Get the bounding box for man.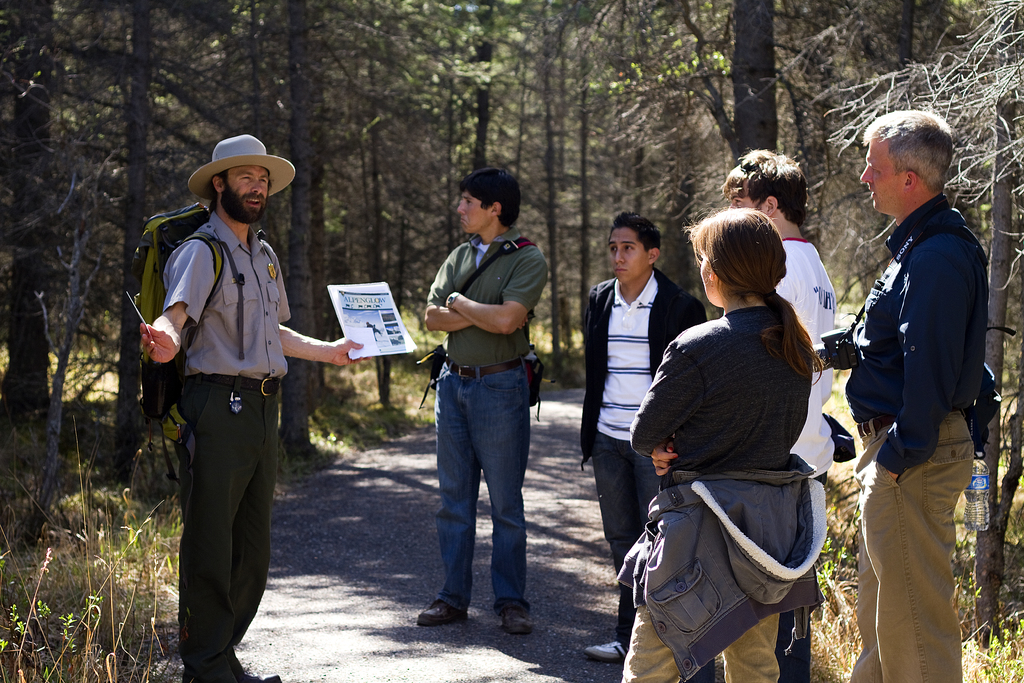
crop(861, 104, 973, 682).
